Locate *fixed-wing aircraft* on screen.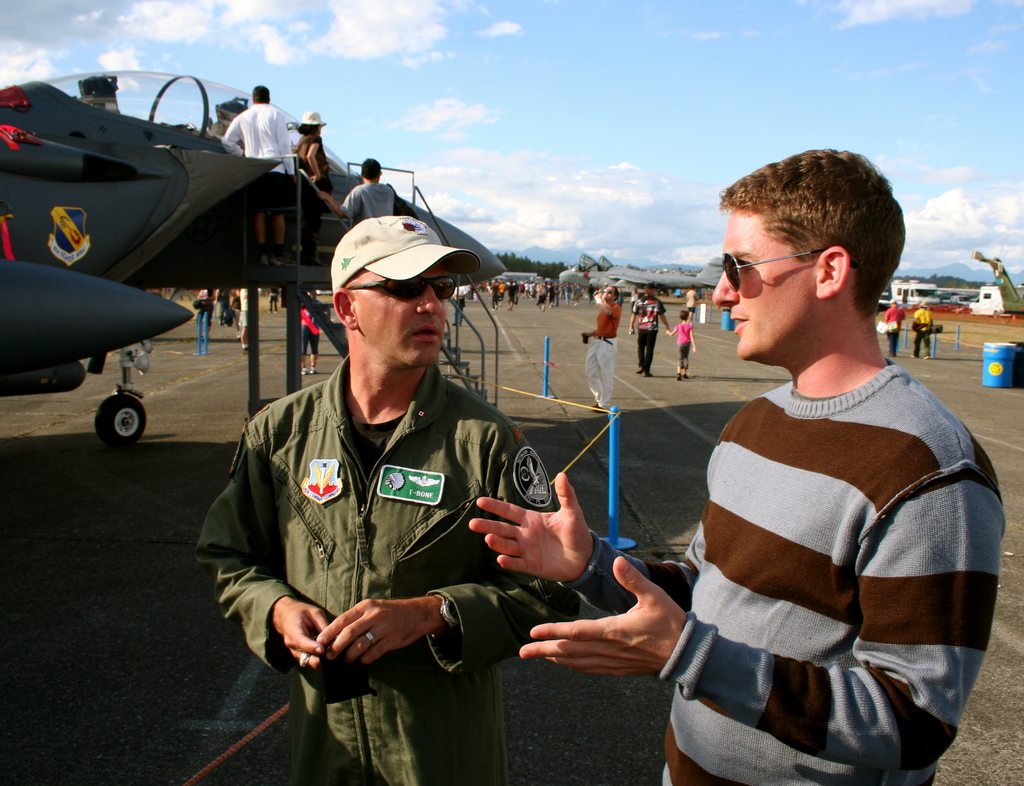
On screen at [left=4, top=252, right=195, bottom=377].
